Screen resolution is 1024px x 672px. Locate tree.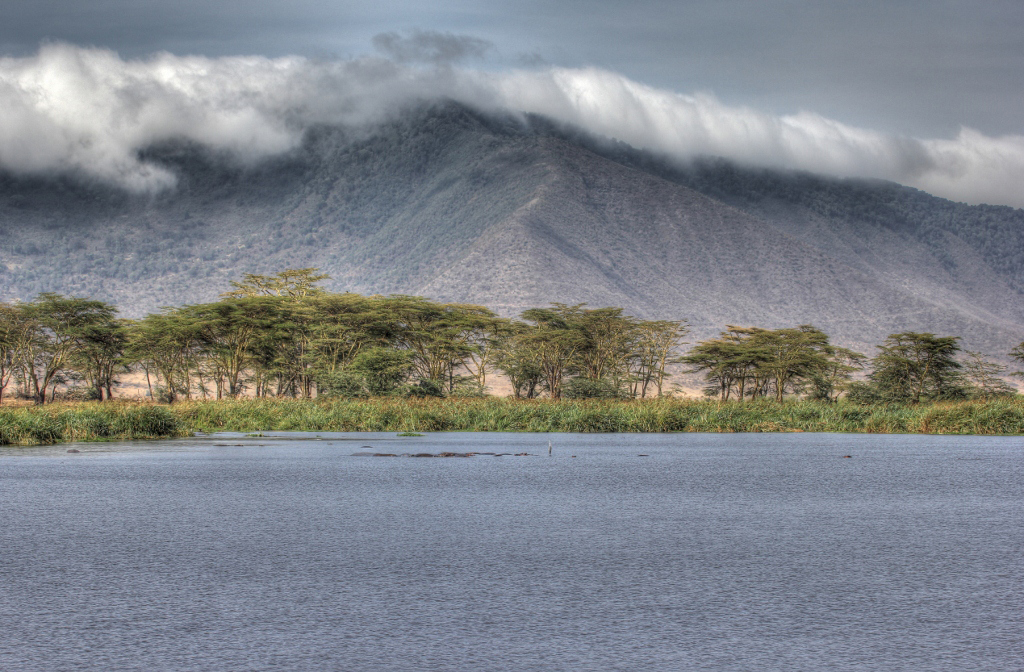
237, 256, 321, 300.
